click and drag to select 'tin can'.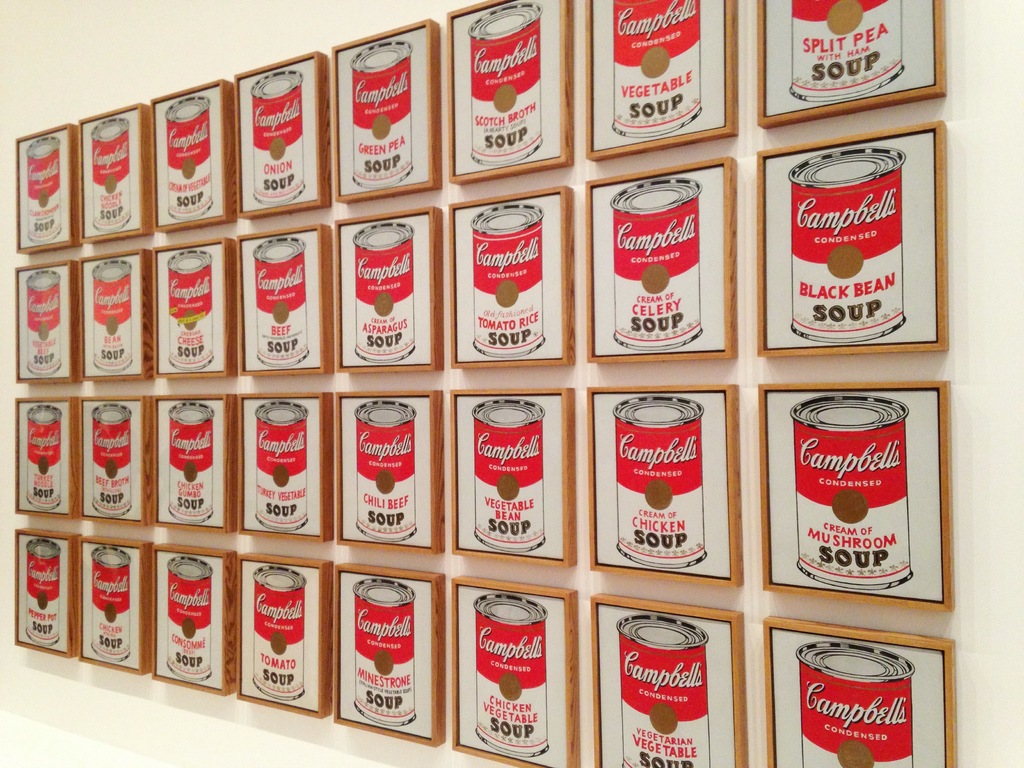
Selection: <bbox>350, 574, 422, 737</bbox>.
